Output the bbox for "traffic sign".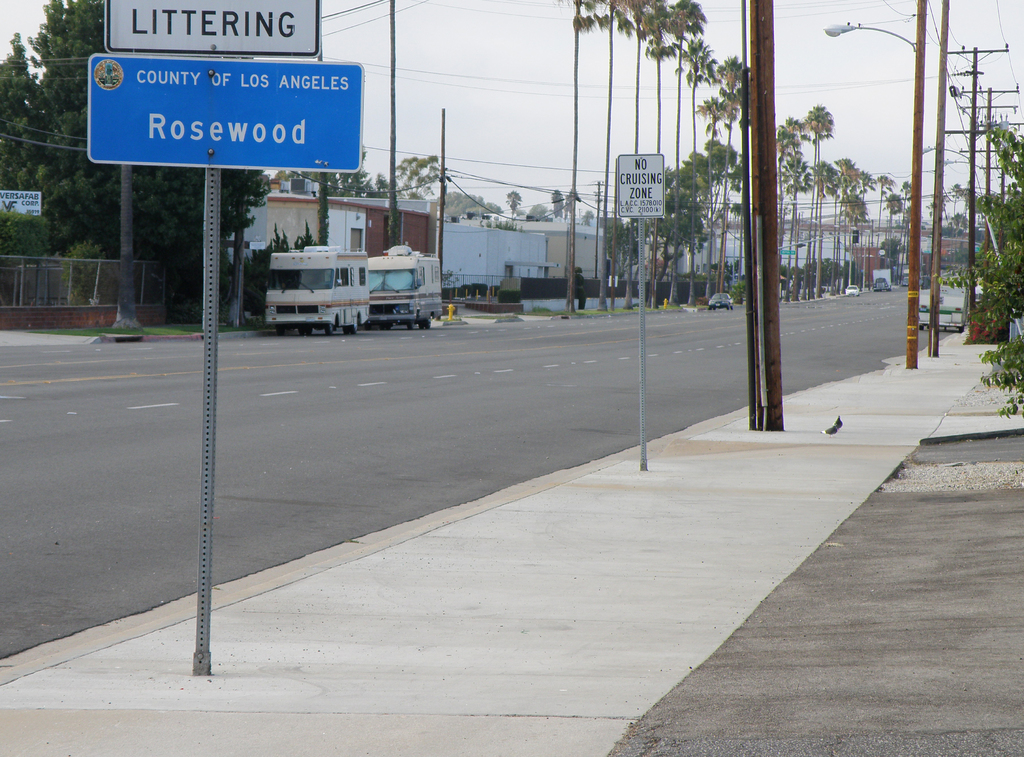
bbox=(617, 153, 667, 219).
